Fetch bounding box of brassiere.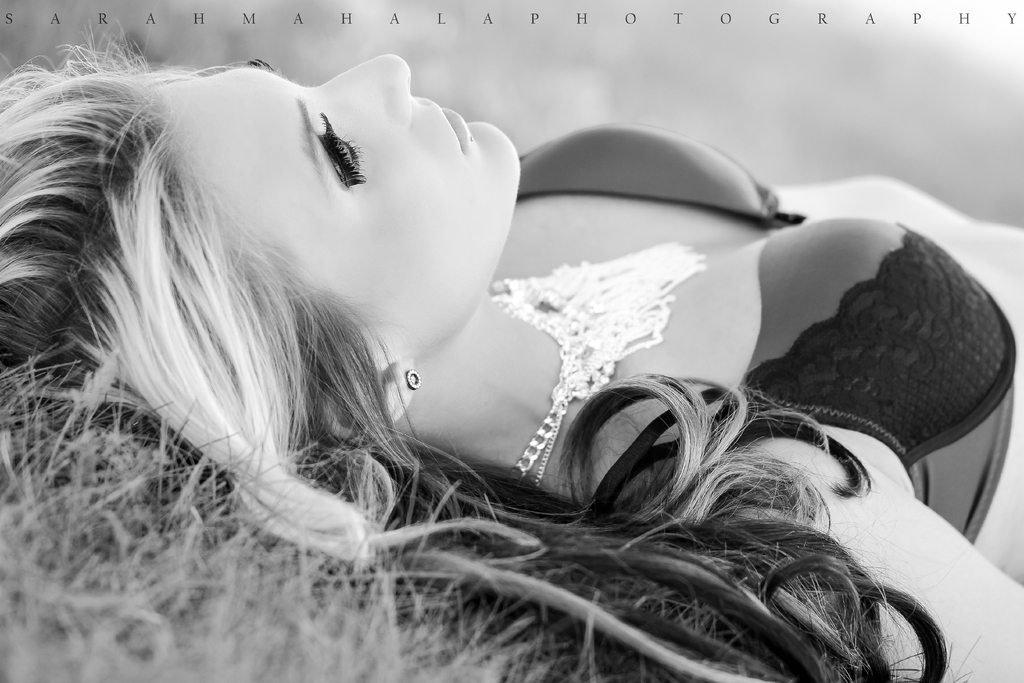
Bbox: bbox=(512, 117, 1018, 541).
